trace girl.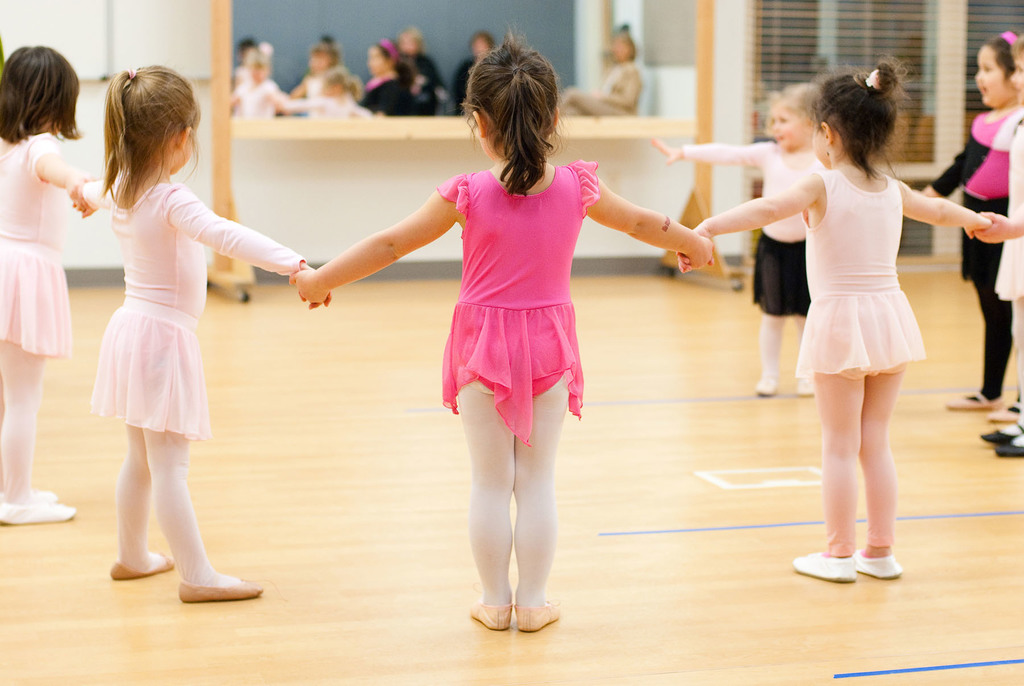
Traced to x1=973 y1=40 x2=1023 y2=453.
